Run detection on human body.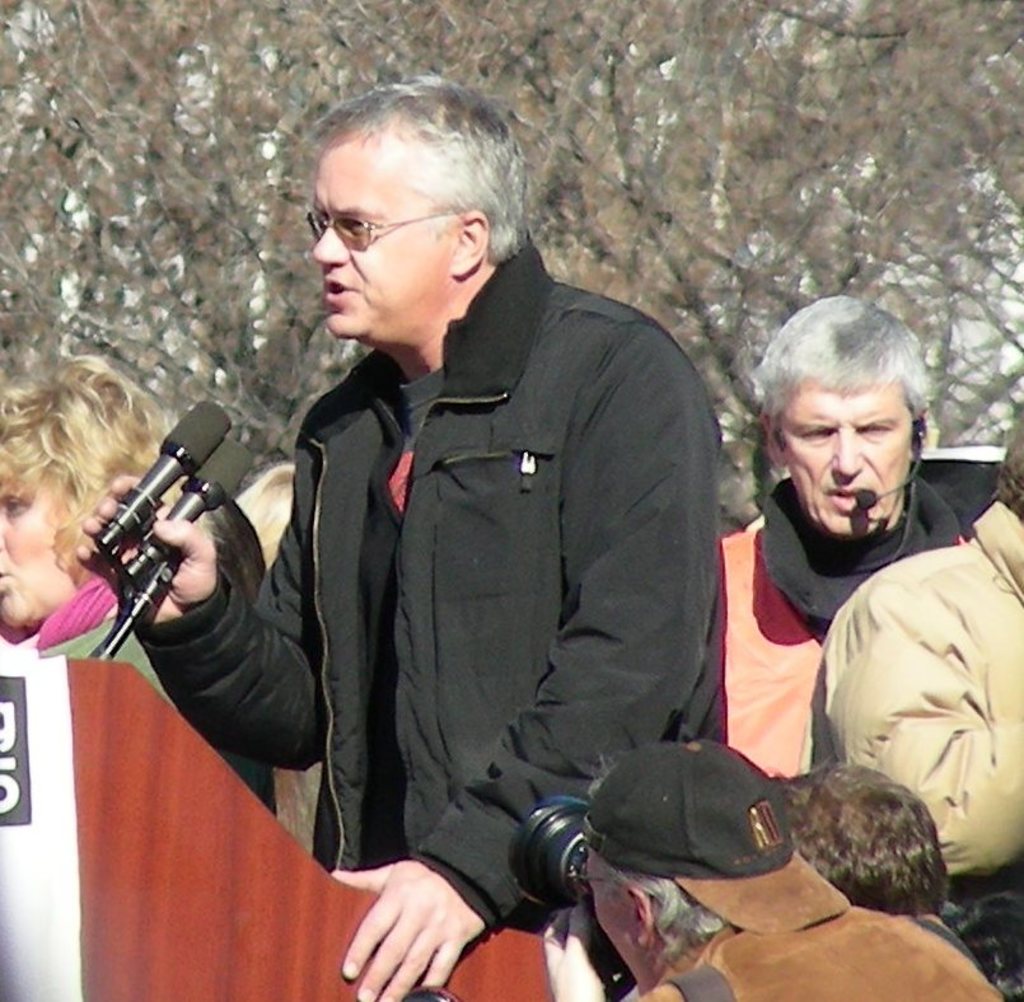
Result: bbox(10, 581, 335, 852).
